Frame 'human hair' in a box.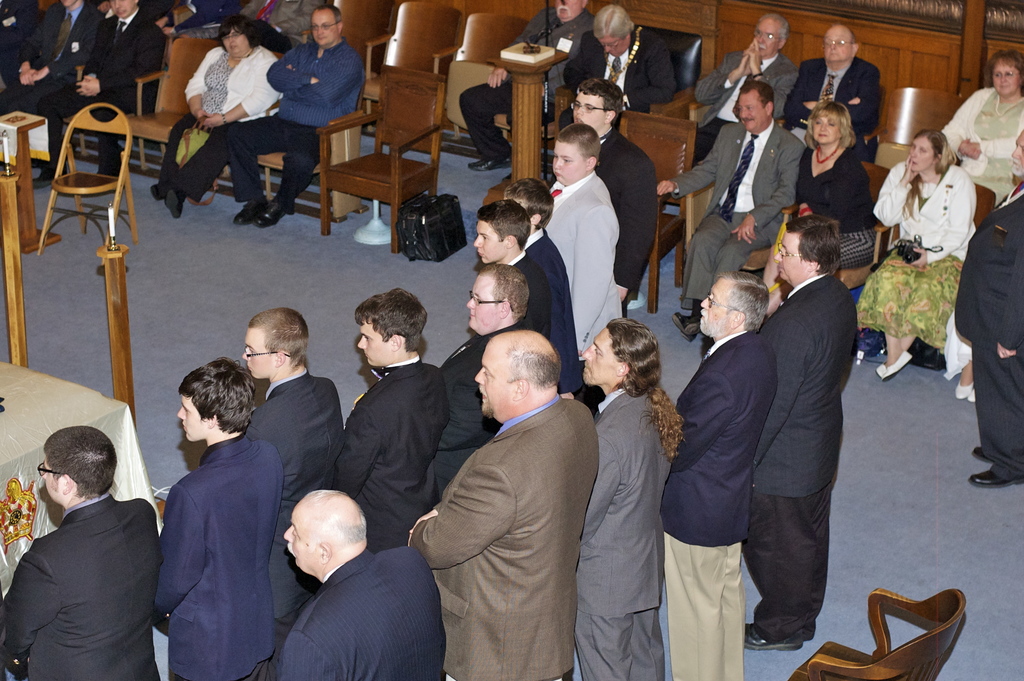
x1=176, y1=356, x2=253, y2=431.
